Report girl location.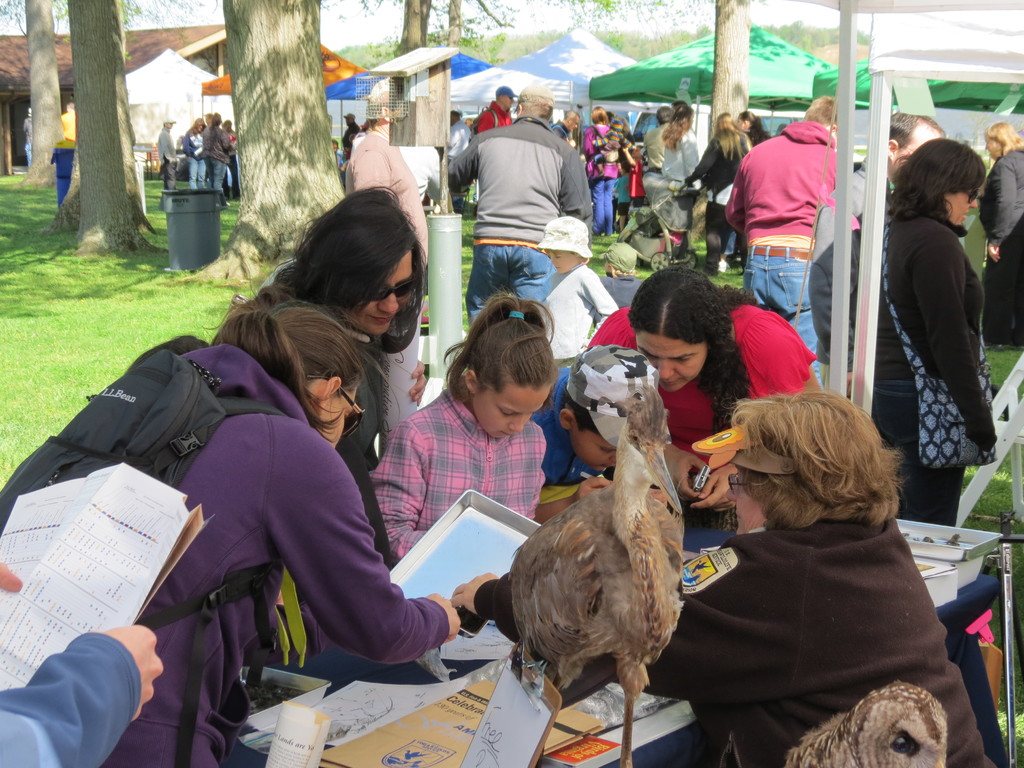
Report: <box>106,312,458,766</box>.
